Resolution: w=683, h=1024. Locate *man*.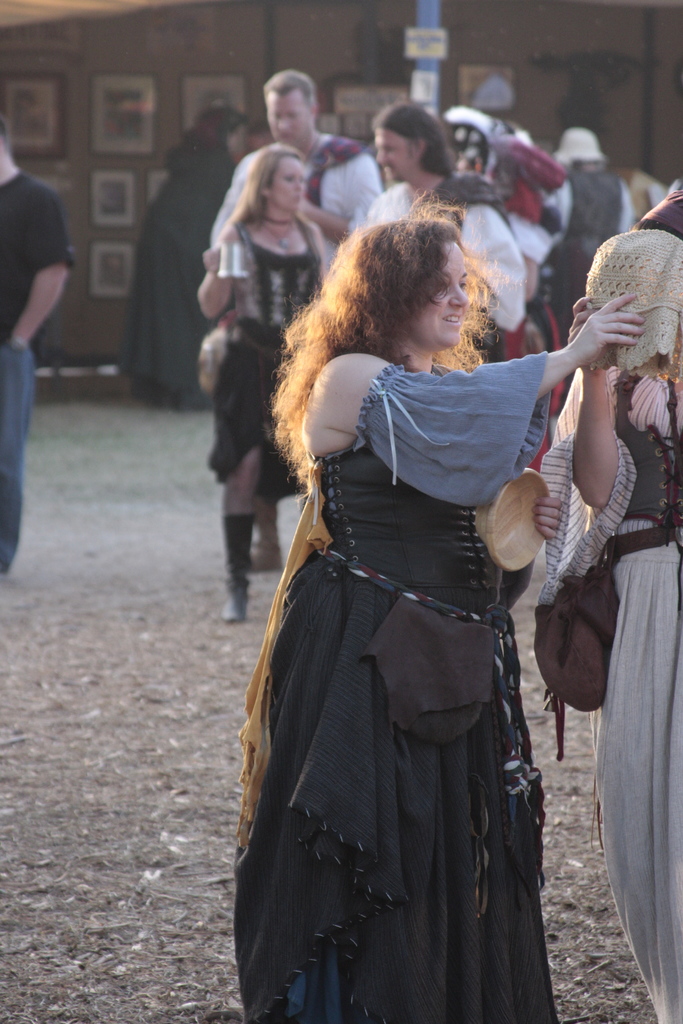
bbox=[365, 102, 534, 370].
